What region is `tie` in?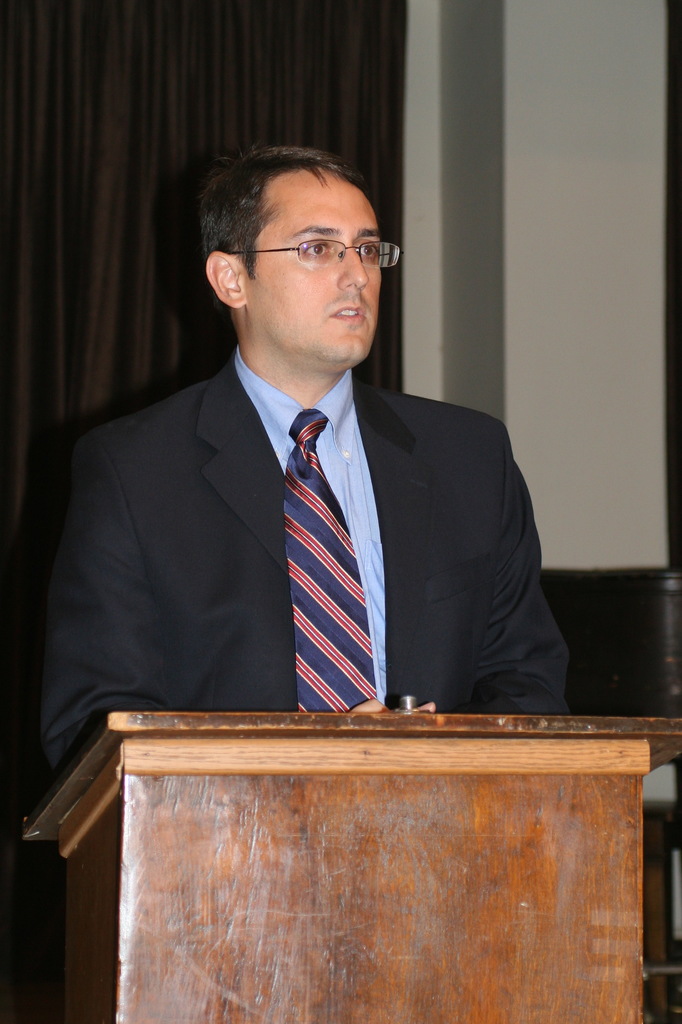
x1=286 y1=409 x2=378 y2=716.
